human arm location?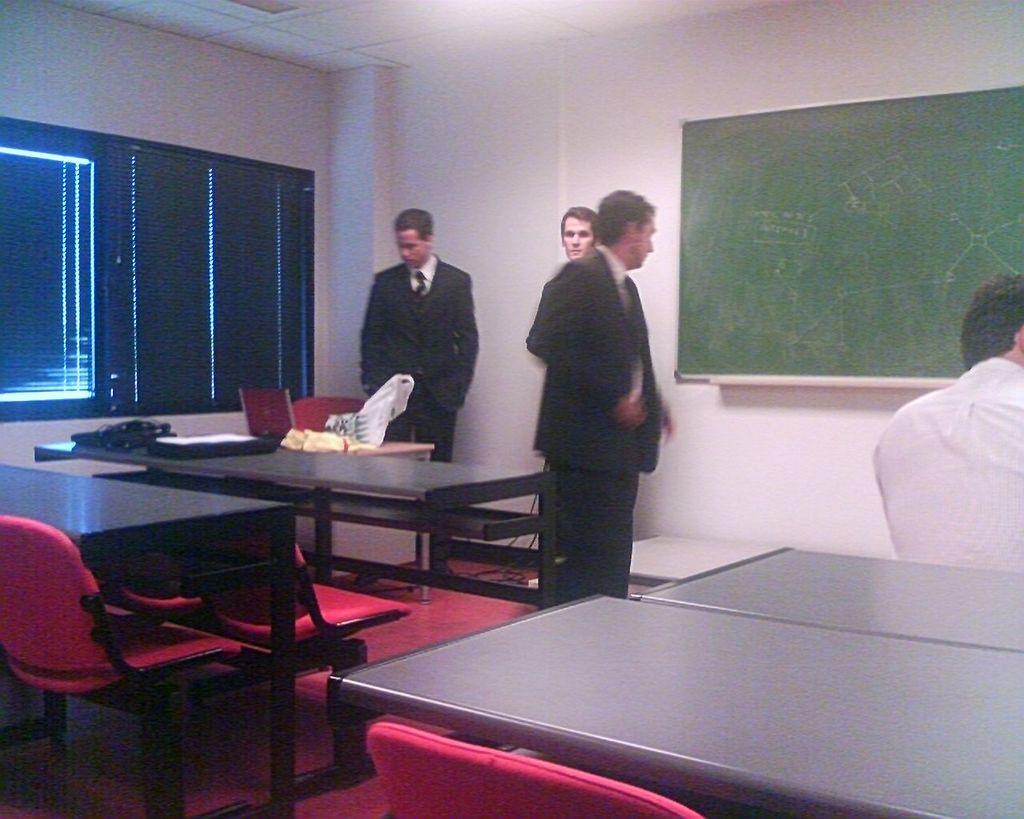
<bbox>442, 278, 486, 401</bbox>
